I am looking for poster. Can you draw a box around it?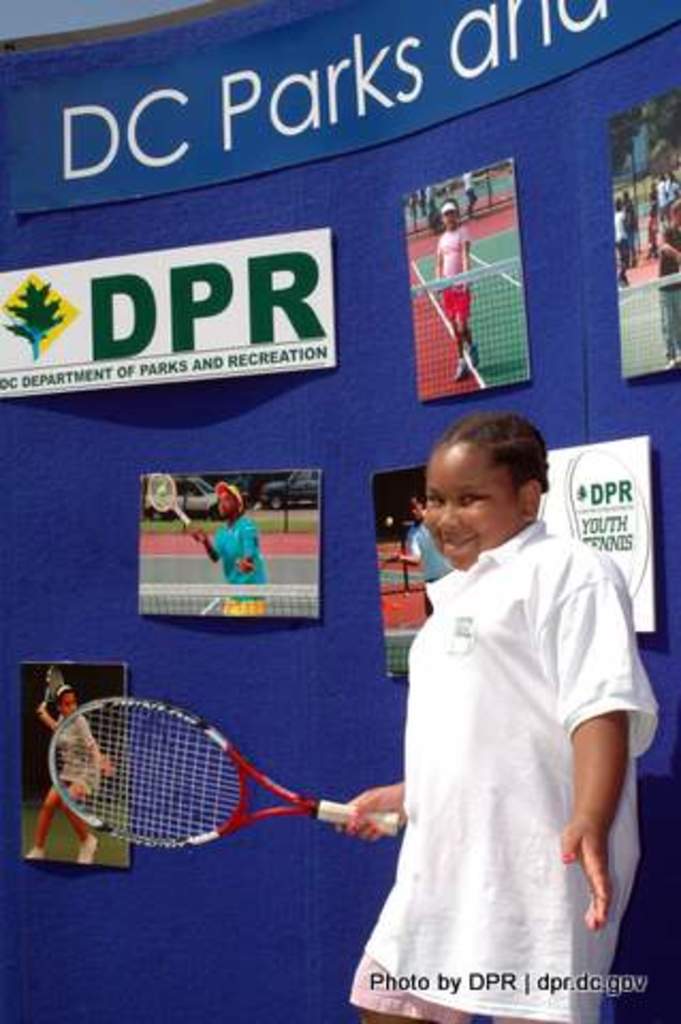
Sure, the bounding box is 15,666,124,862.
